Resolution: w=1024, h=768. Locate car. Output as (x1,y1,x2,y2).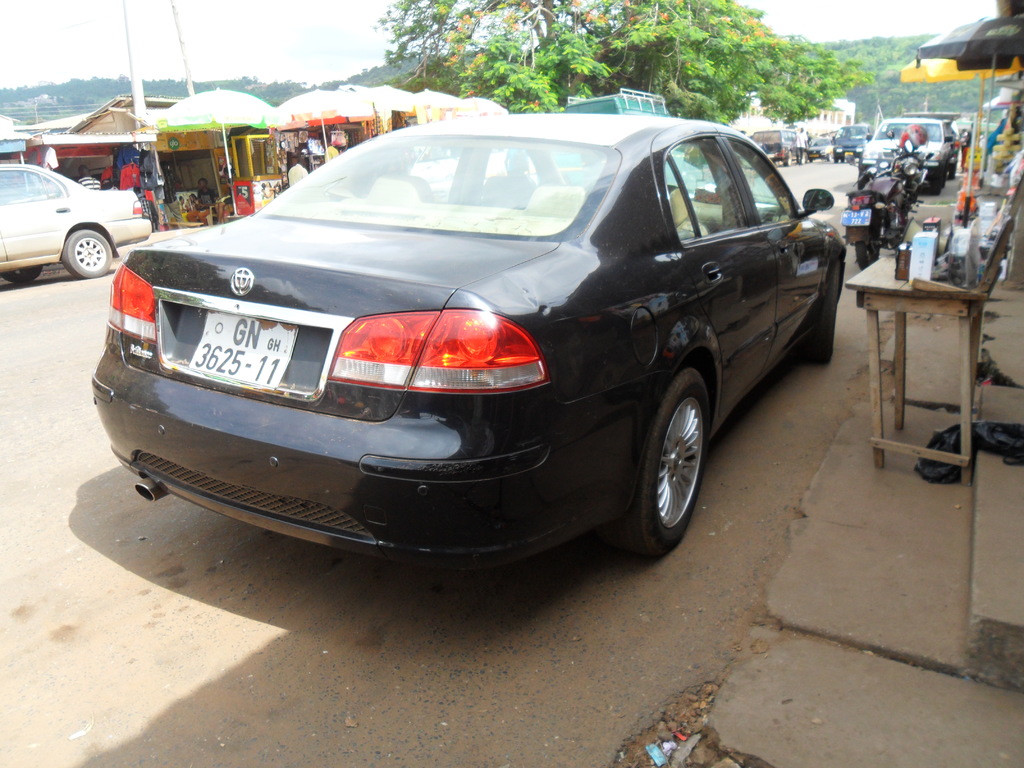
(834,130,872,165).
